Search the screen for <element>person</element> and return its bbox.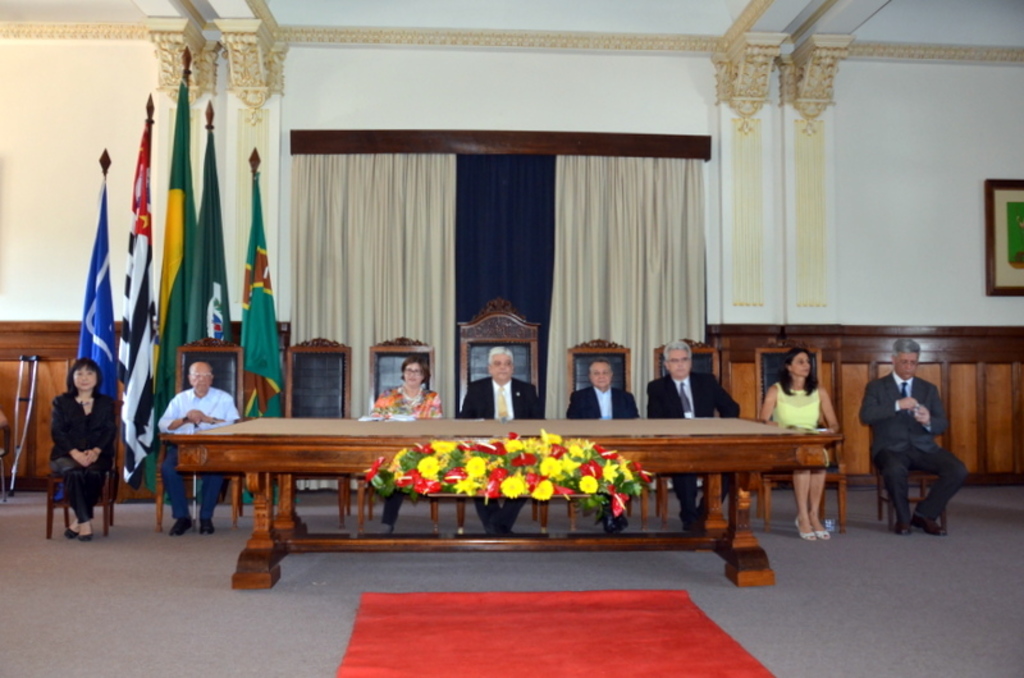
Found: detection(566, 357, 641, 526).
